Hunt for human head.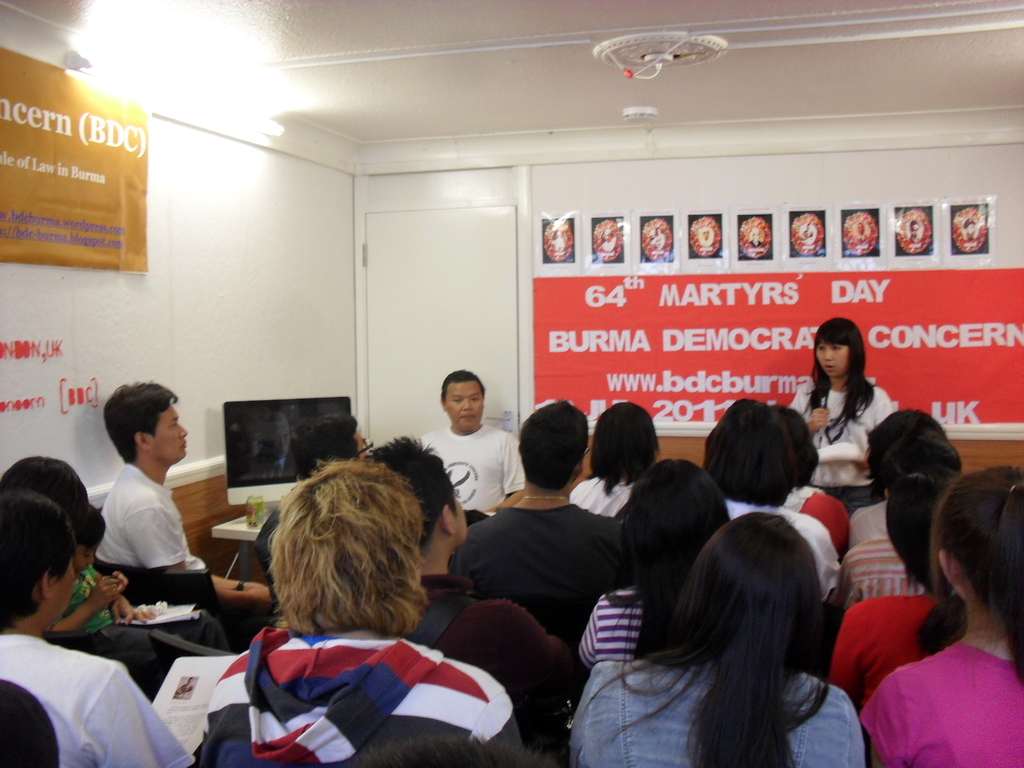
Hunted down at region(932, 463, 1023, 628).
